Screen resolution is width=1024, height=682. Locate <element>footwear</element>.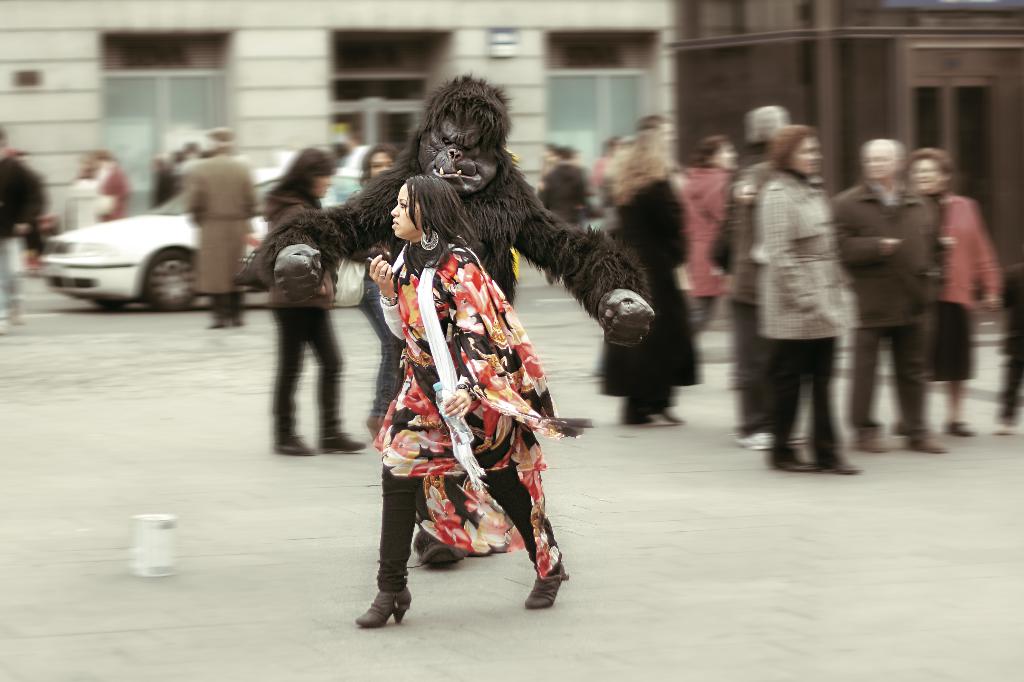
354,585,412,624.
